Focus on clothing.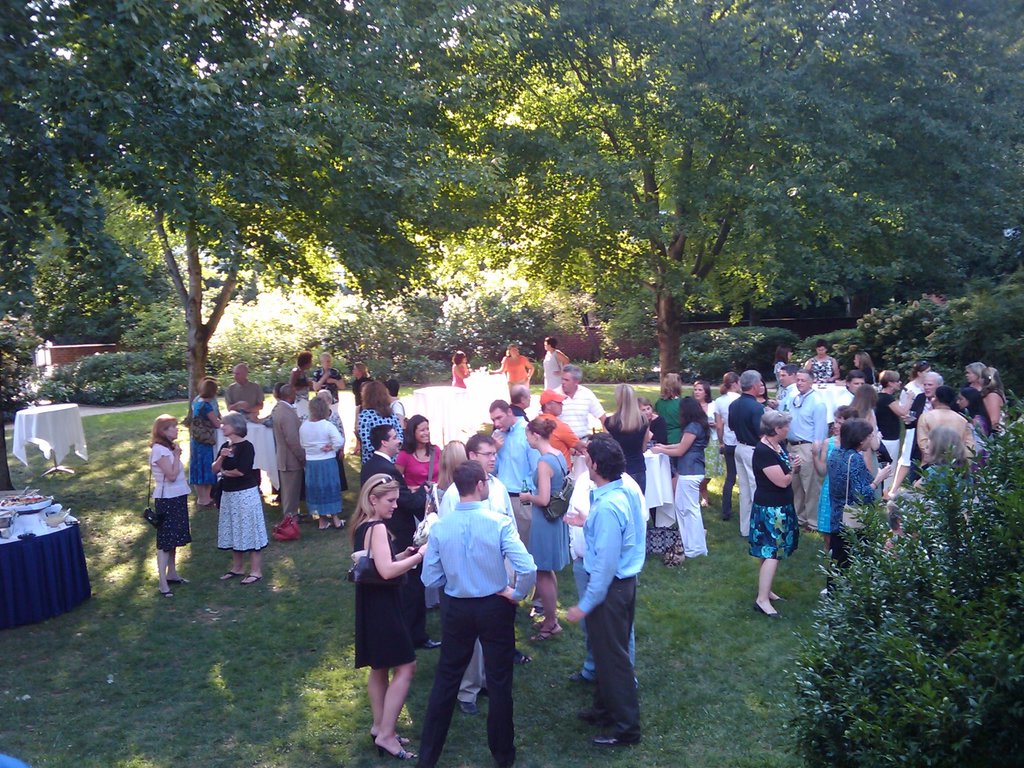
Focused at [x1=292, y1=366, x2=309, y2=420].
